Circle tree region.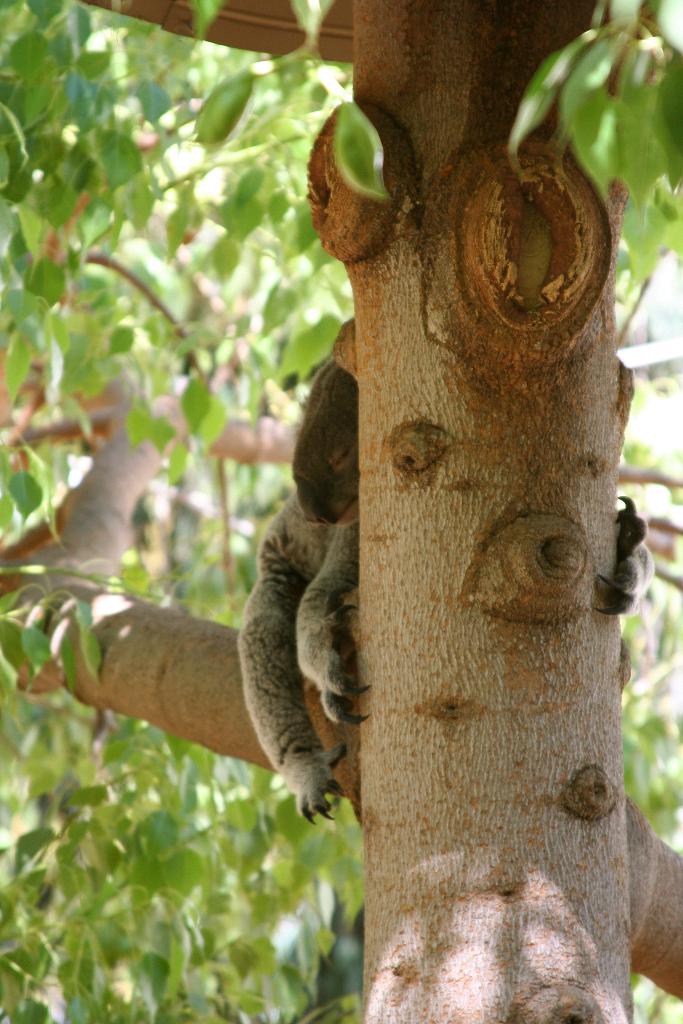
Region: BBox(0, 0, 682, 1023).
